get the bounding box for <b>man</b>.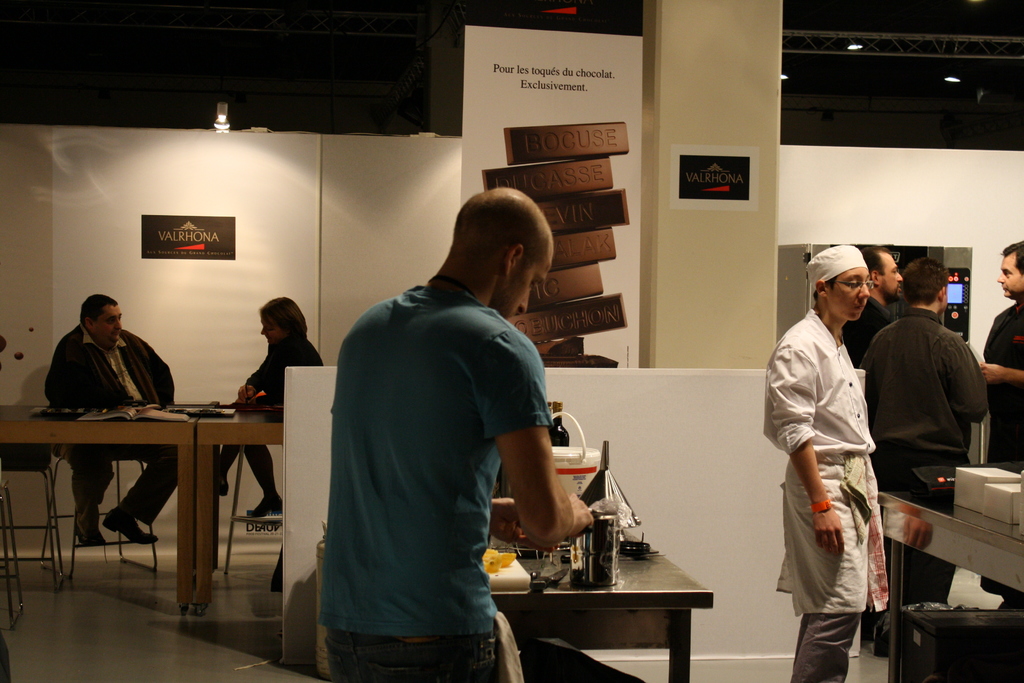
<region>756, 248, 883, 682</region>.
